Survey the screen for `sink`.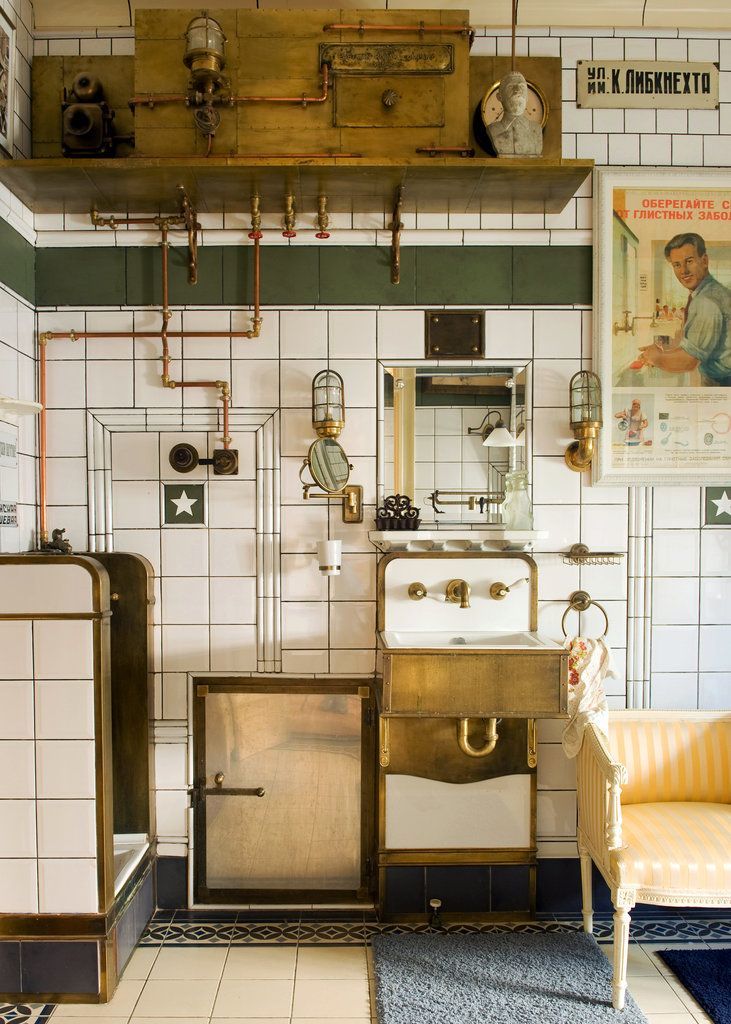
Survey found: [left=351, top=505, right=604, bottom=936].
